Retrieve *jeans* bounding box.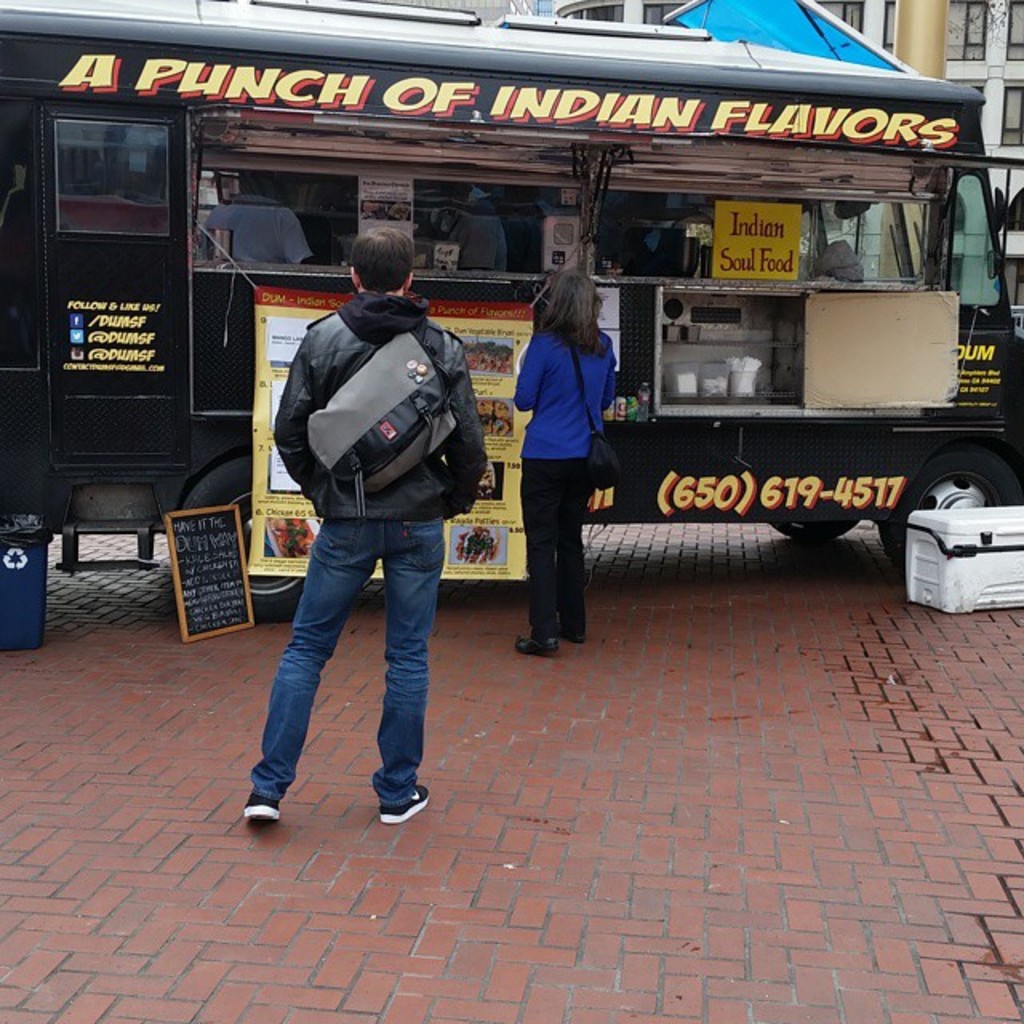
Bounding box: select_region(248, 491, 453, 821).
